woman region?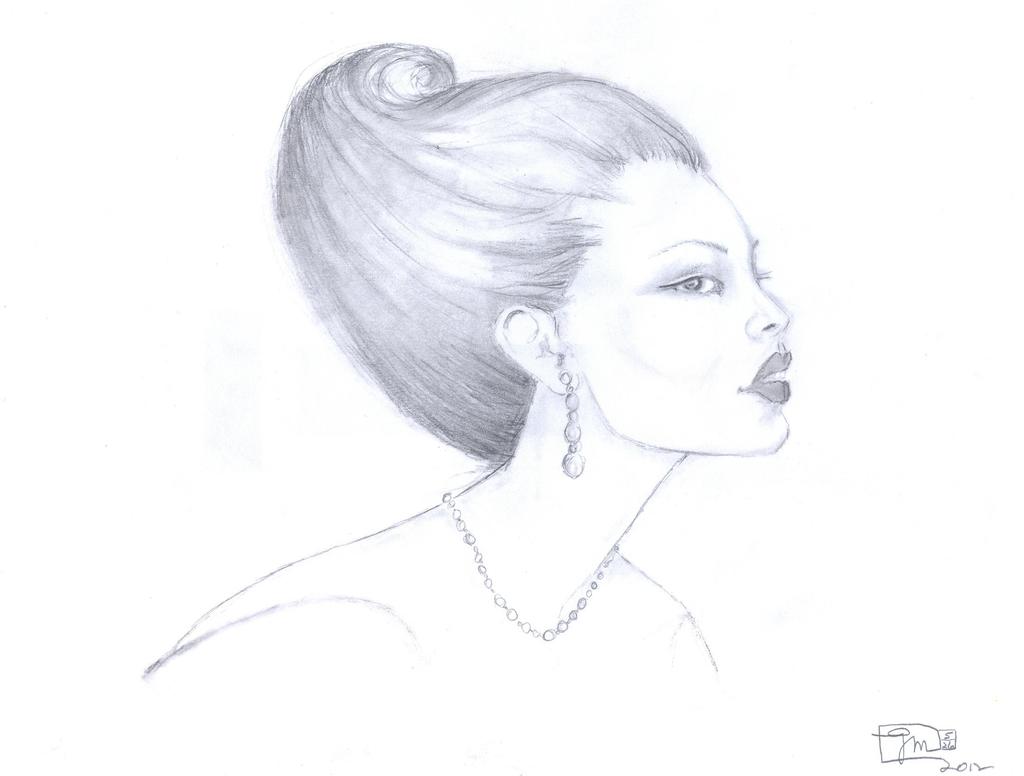
region(117, 13, 863, 740)
